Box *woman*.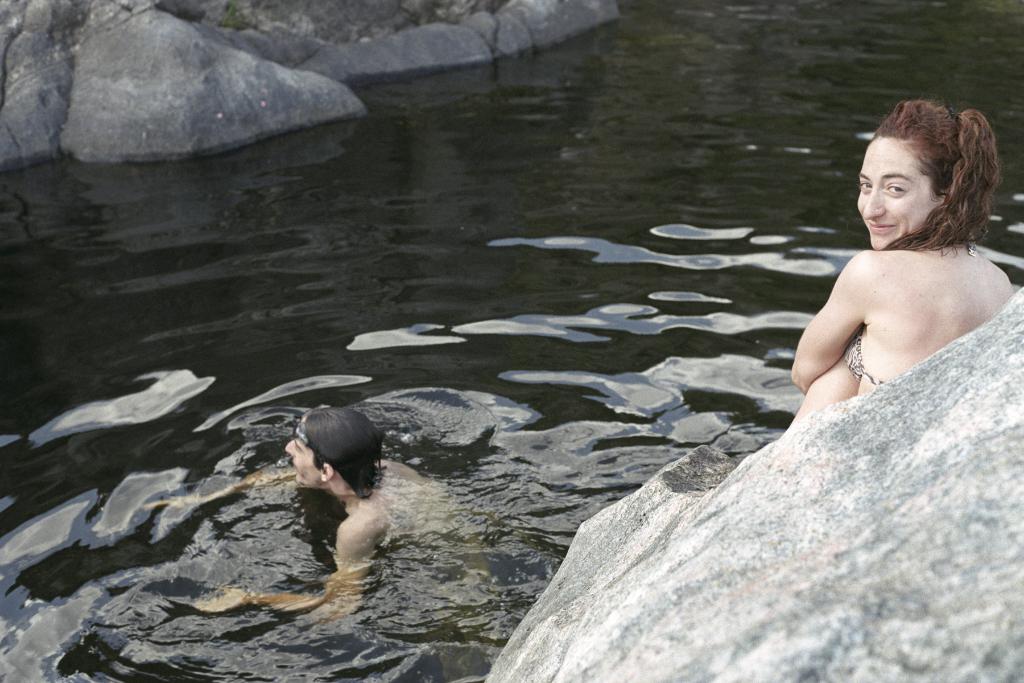
(x1=776, y1=106, x2=1020, y2=436).
